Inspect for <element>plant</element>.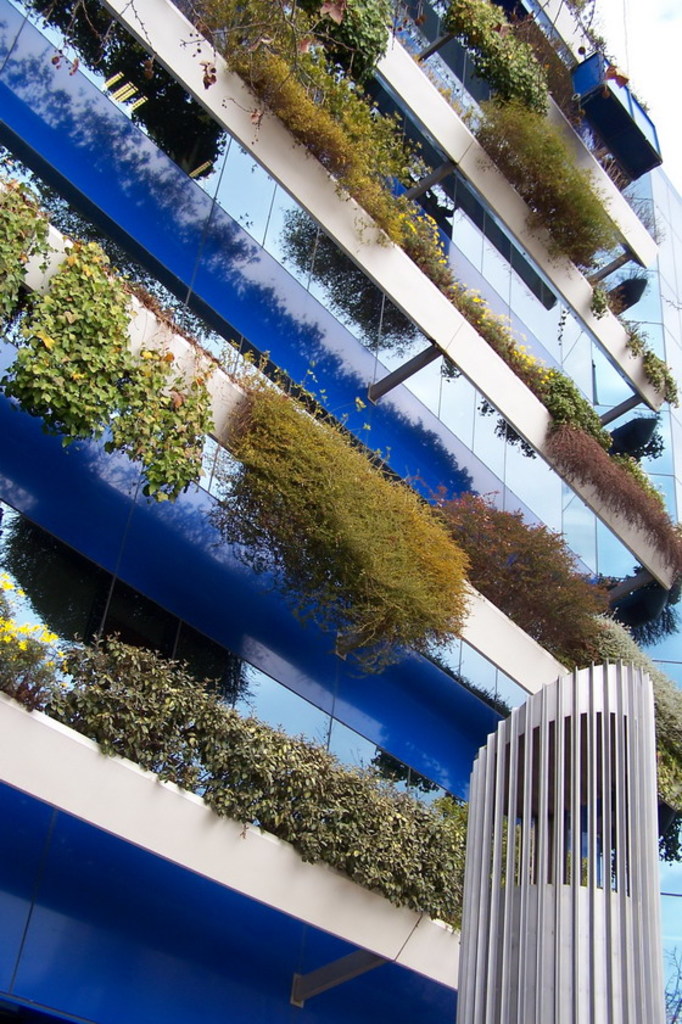
Inspection: 0 573 80 715.
